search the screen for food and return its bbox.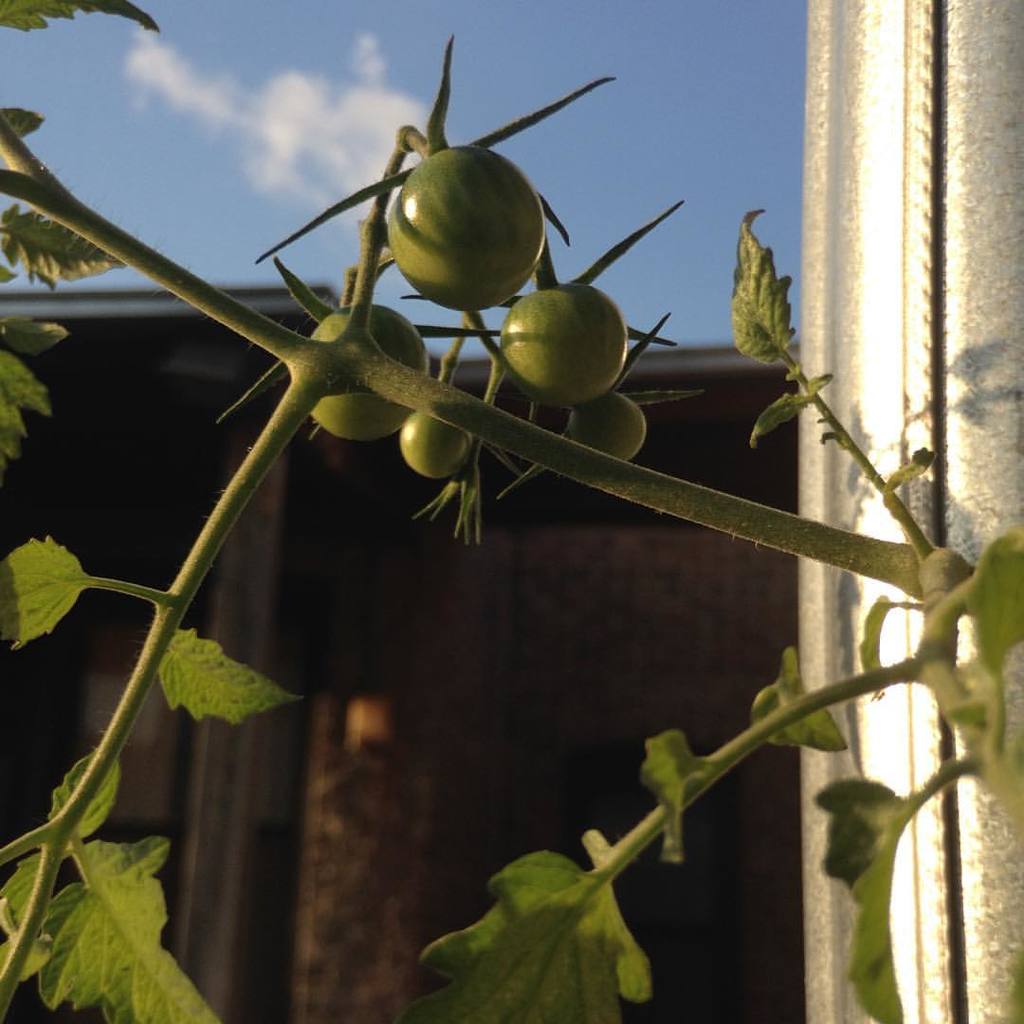
Found: left=398, top=412, right=476, bottom=480.
